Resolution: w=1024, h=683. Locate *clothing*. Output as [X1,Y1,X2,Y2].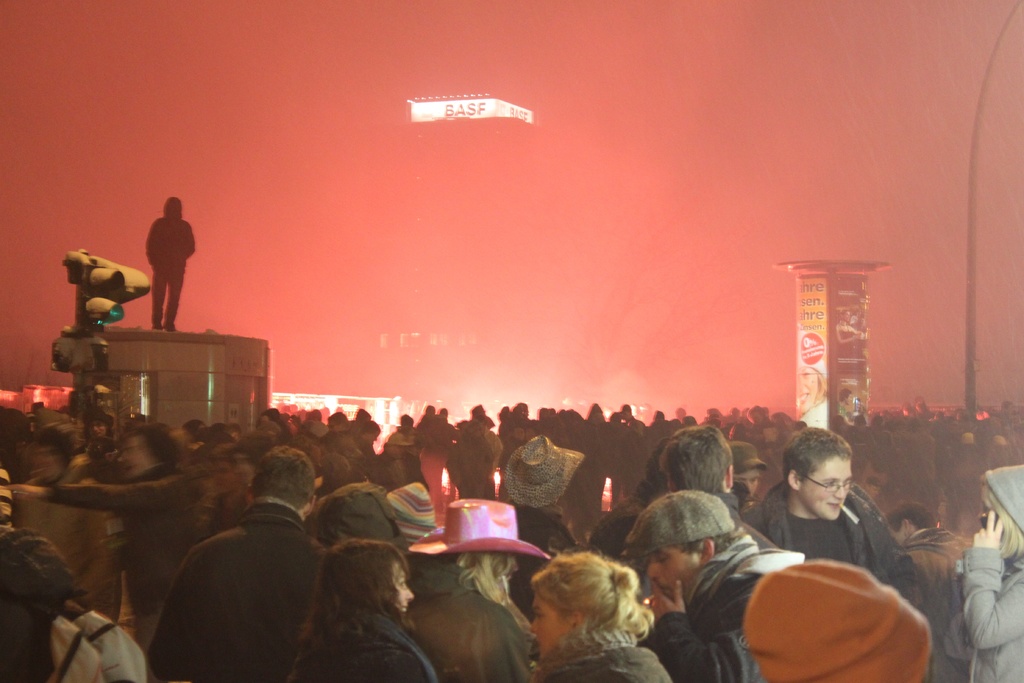
[753,493,905,588].
